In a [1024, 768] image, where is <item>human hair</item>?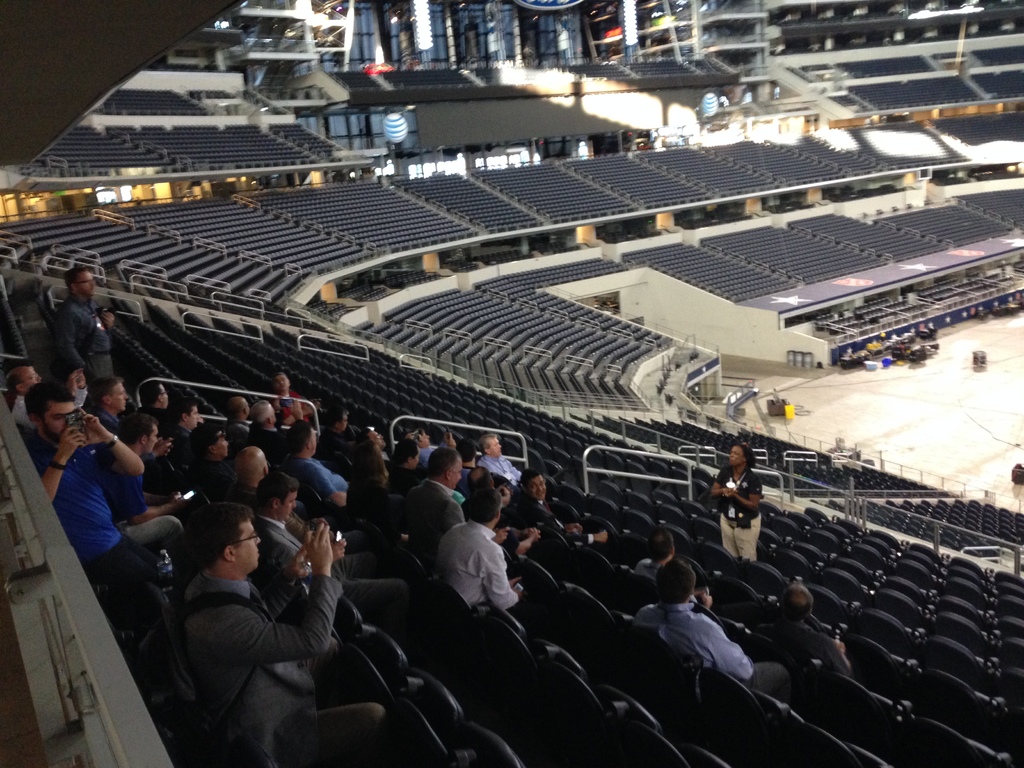
(left=734, top=443, right=754, bottom=468).
